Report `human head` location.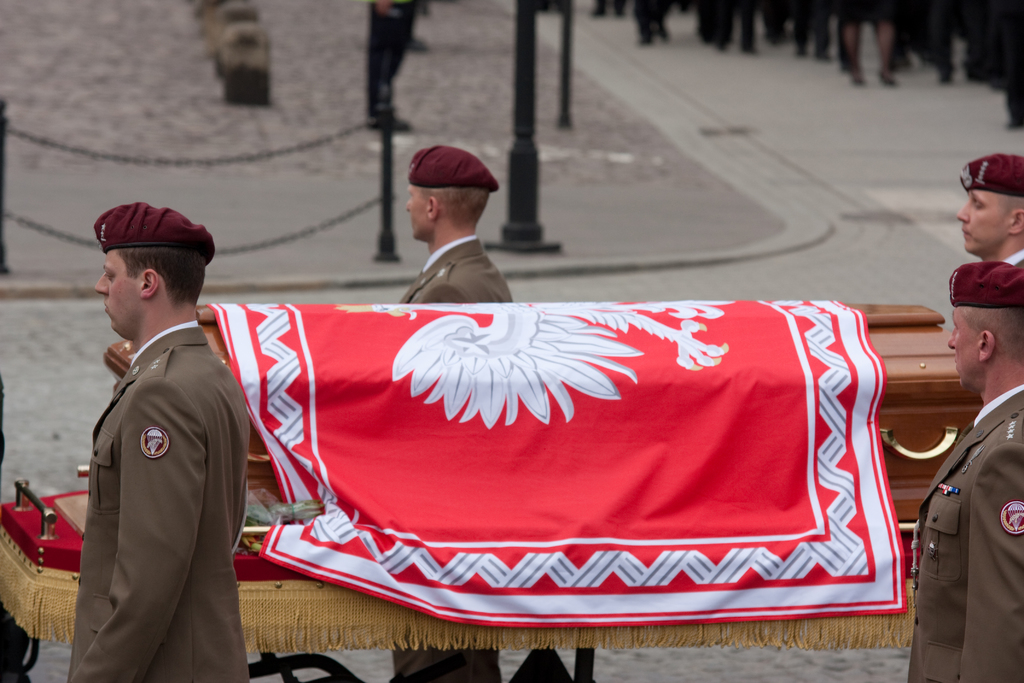
Report: 956 152 1023 259.
